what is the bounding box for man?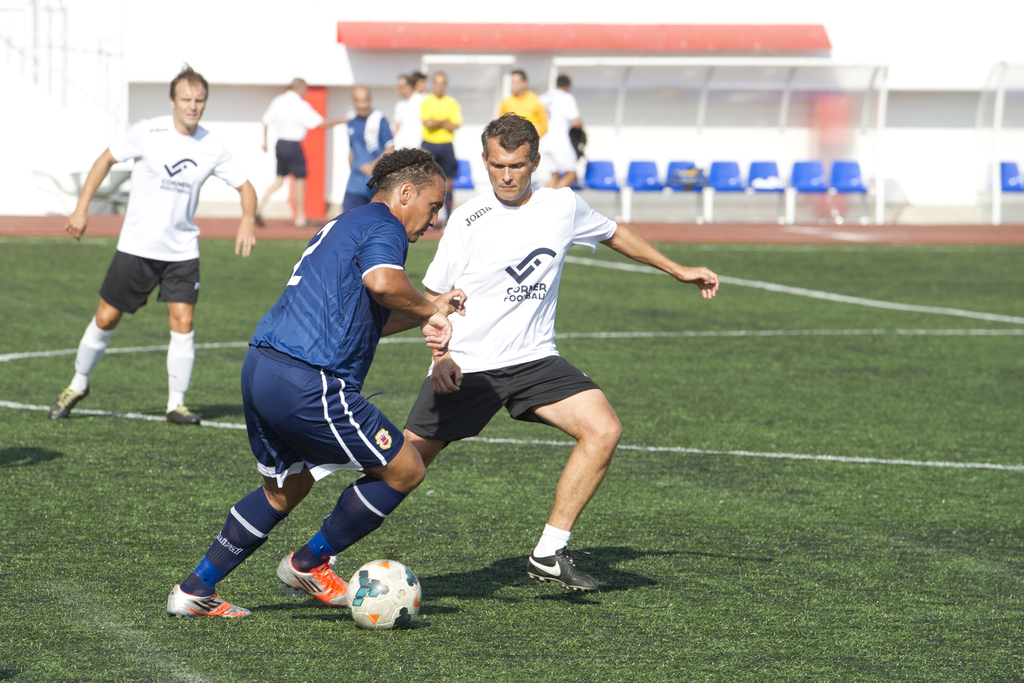
pyautogui.locateOnScreen(56, 82, 253, 438).
